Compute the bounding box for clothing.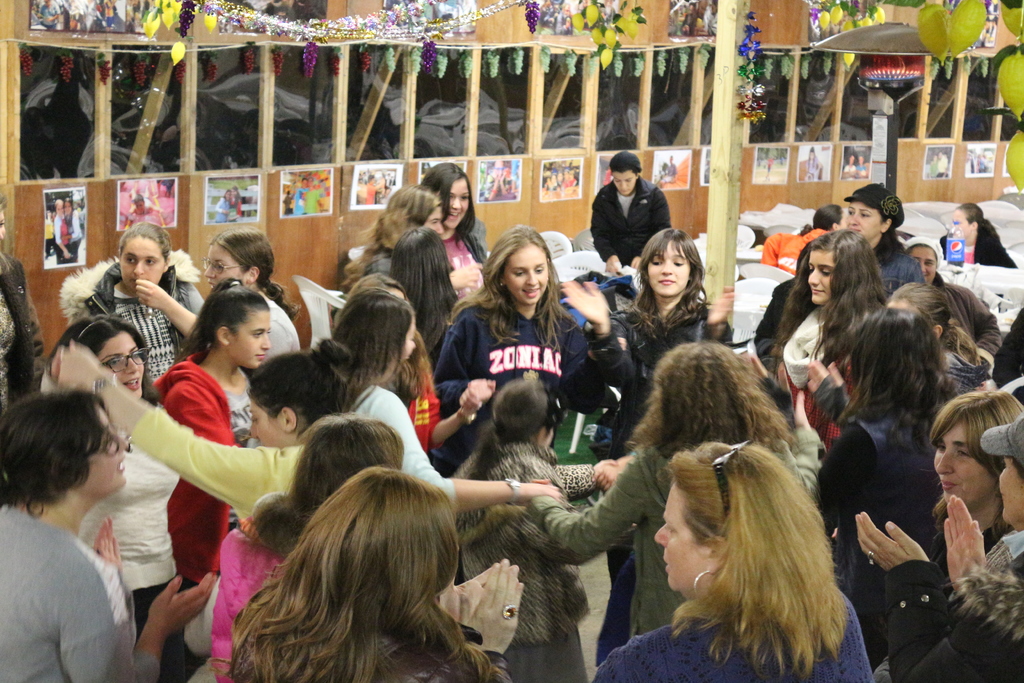
(x1=749, y1=256, x2=799, y2=369).
